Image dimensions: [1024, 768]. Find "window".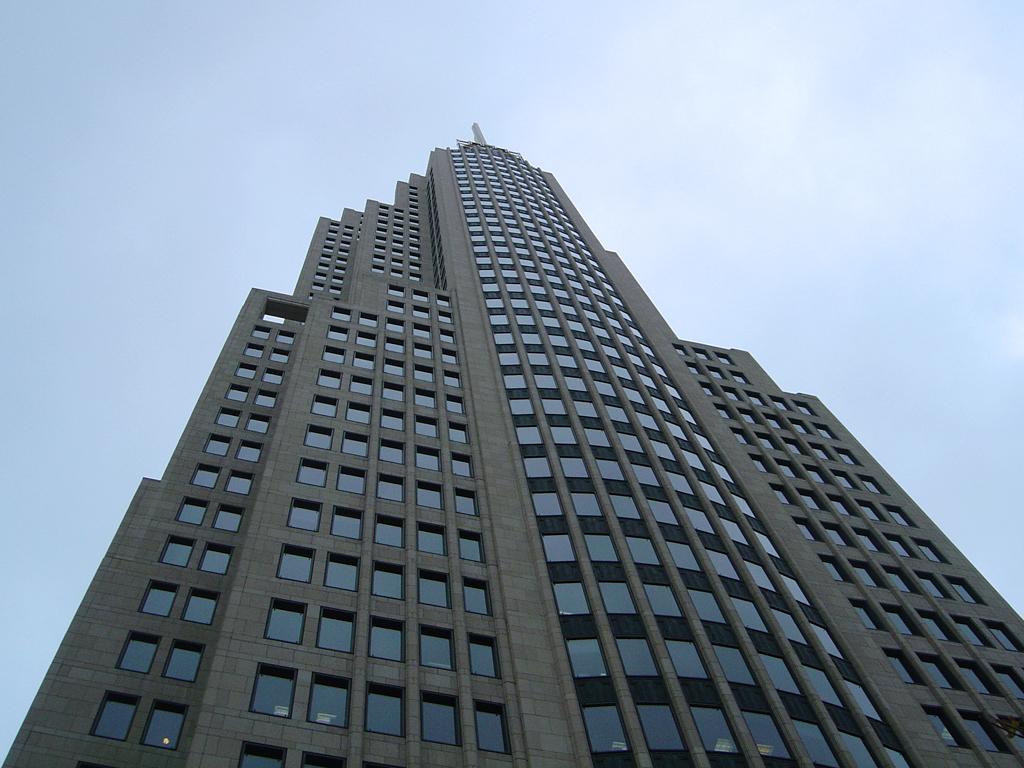
444:394:462:419.
